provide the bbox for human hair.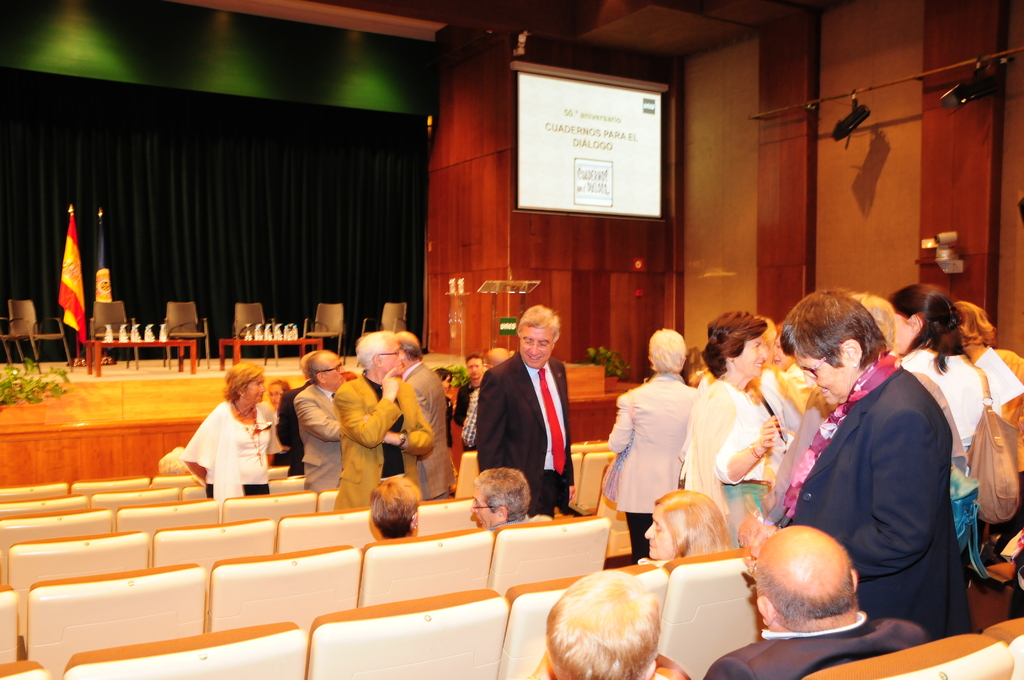
x1=303, y1=352, x2=328, y2=385.
